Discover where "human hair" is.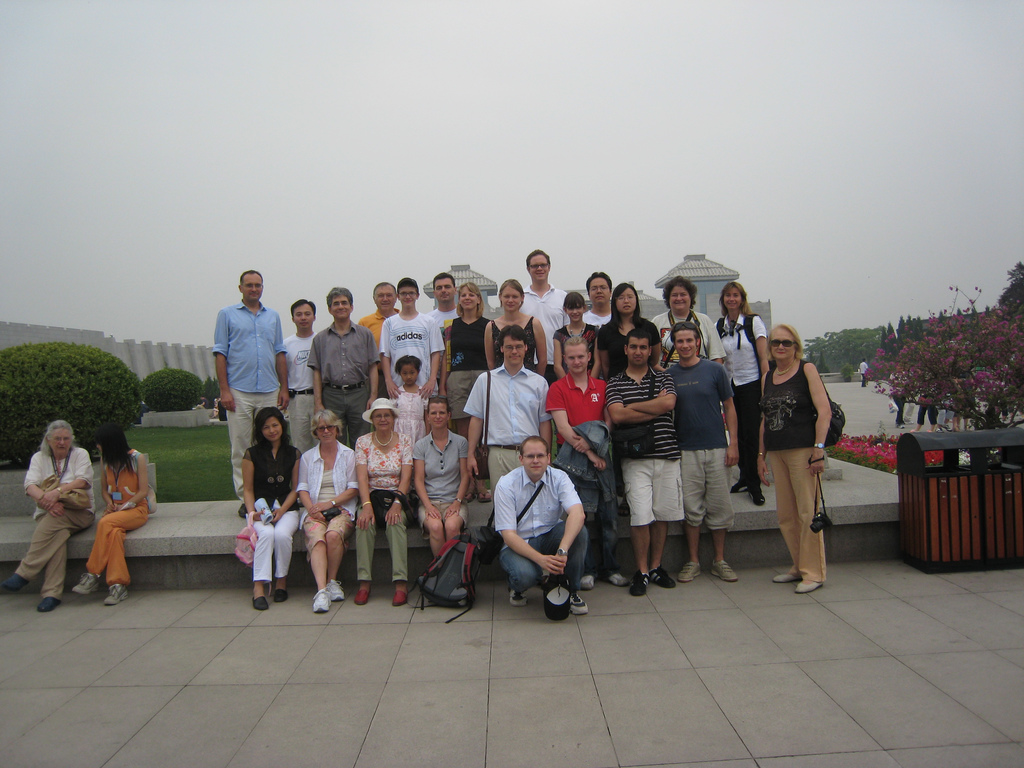
Discovered at {"x1": 499, "y1": 279, "x2": 530, "y2": 315}.
